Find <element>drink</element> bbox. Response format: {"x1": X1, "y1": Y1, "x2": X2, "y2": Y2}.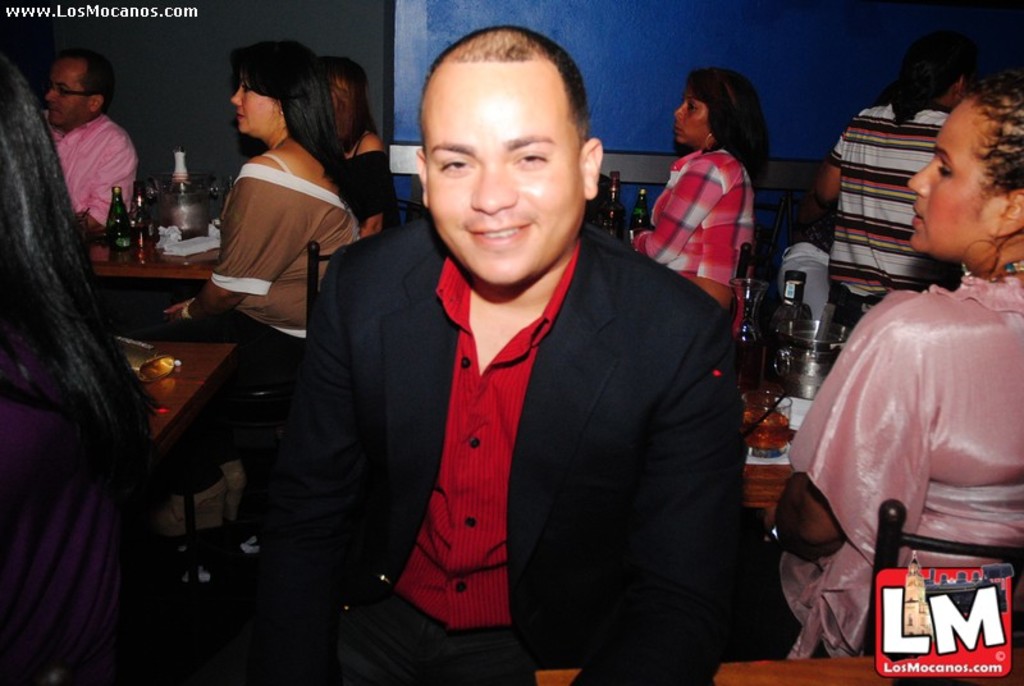
{"x1": 742, "y1": 411, "x2": 791, "y2": 458}.
